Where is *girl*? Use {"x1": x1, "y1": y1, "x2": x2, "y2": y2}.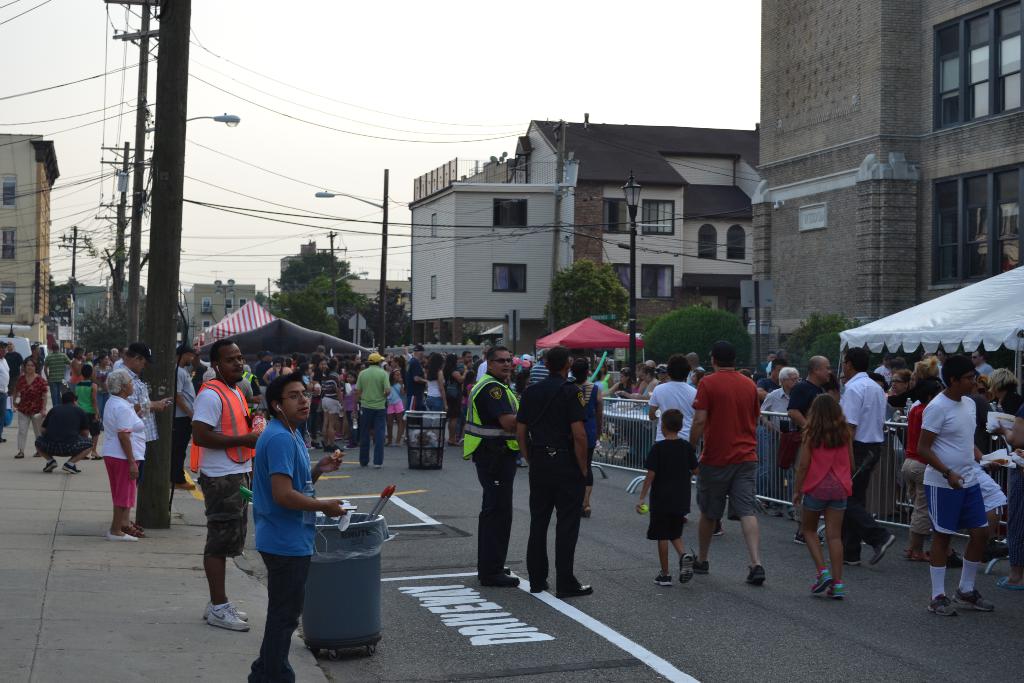
{"x1": 346, "y1": 372, "x2": 359, "y2": 450}.
